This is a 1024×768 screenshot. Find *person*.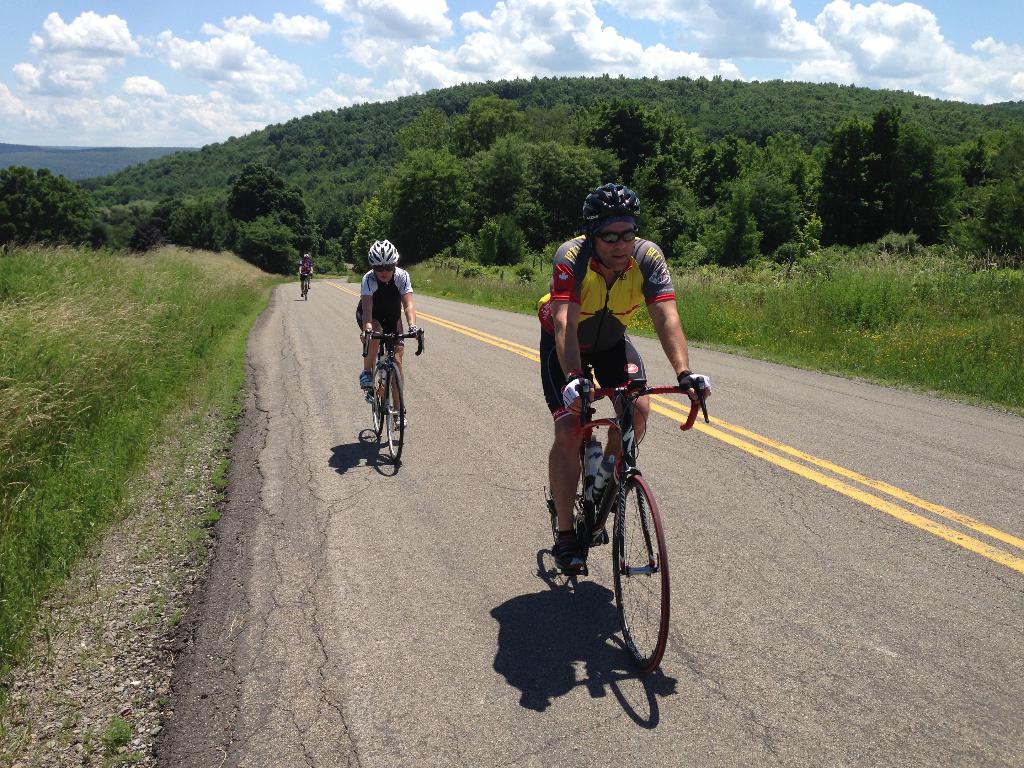
Bounding box: {"left": 539, "top": 184, "right": 715, "bottom": 577}.
